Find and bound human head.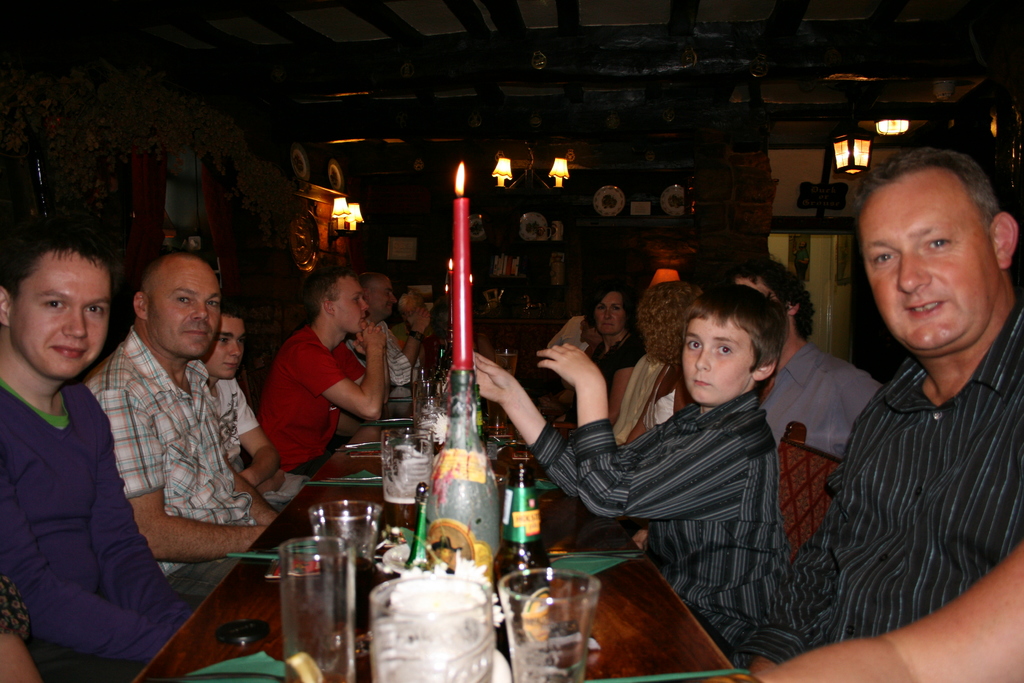
Bound: x1=638, y1=283, x2=700, y2=353.
